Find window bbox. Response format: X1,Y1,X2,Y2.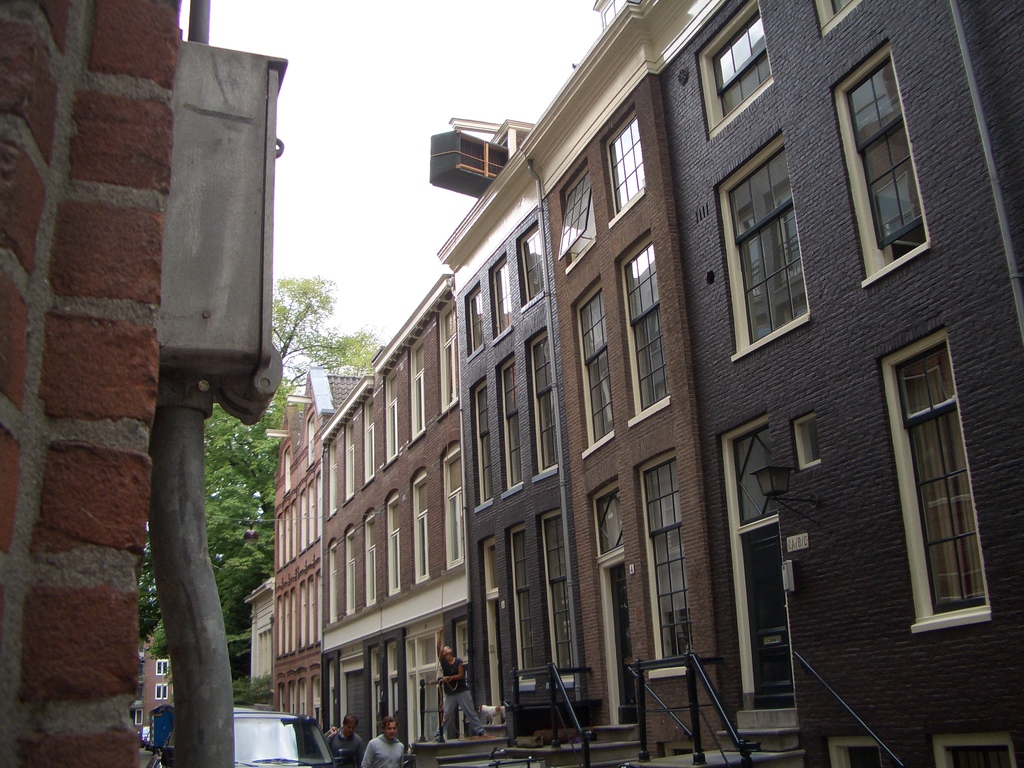
572,279,616,452.
